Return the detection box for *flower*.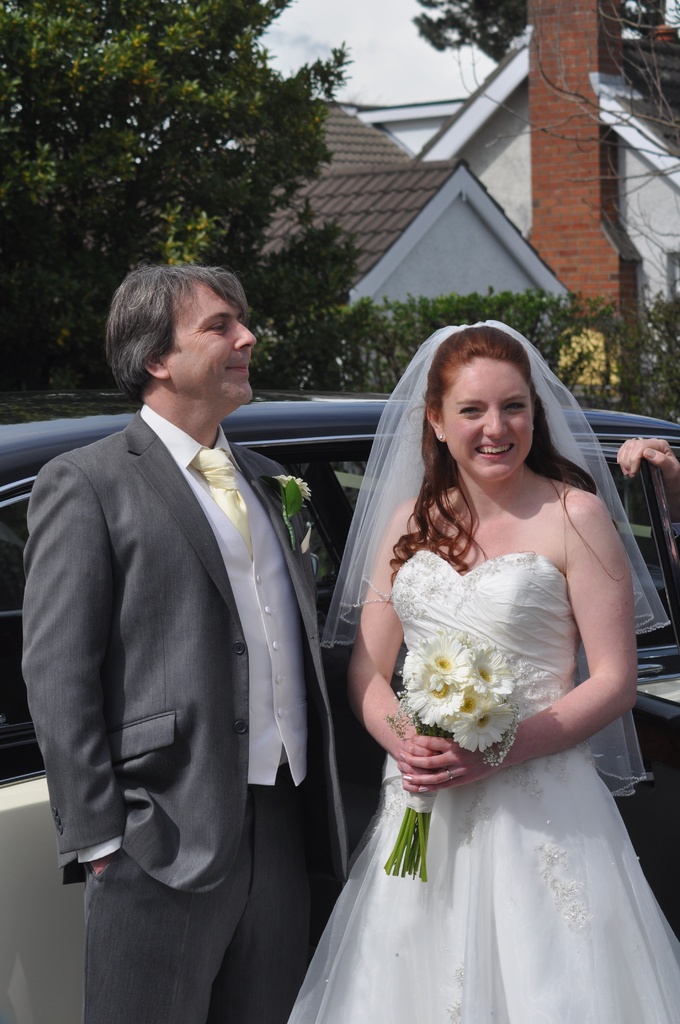
bbox=[444, 684, 487, 725].
